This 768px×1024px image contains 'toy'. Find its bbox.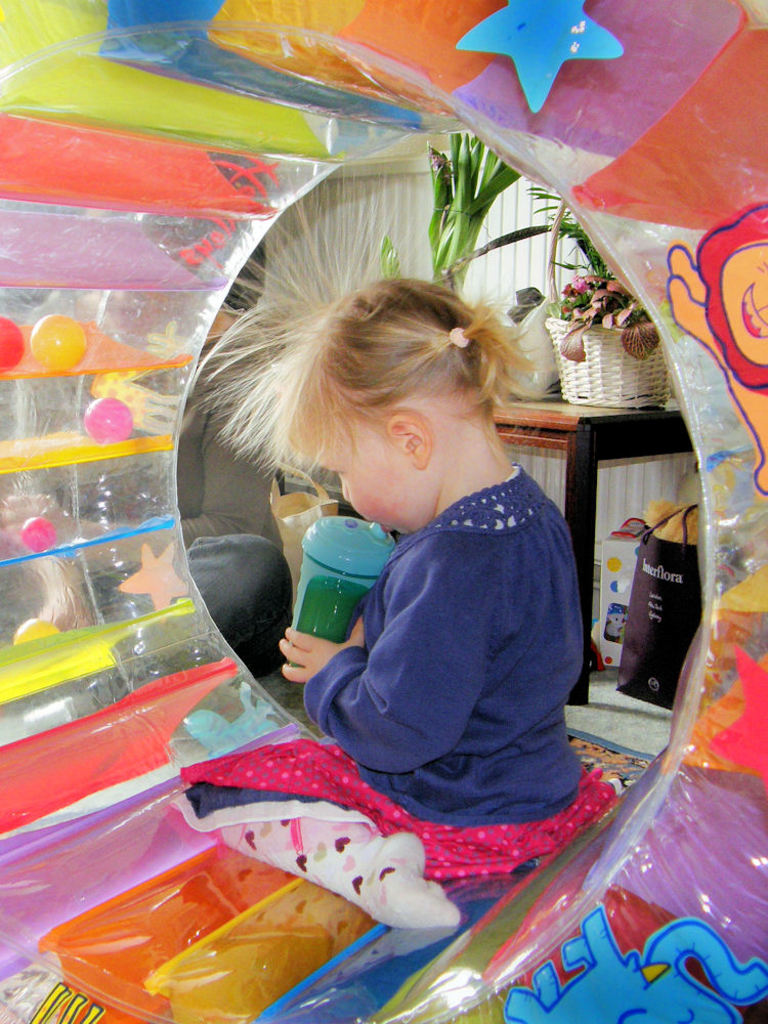
[x1=0, y1=309, x2=29, y2=373].
